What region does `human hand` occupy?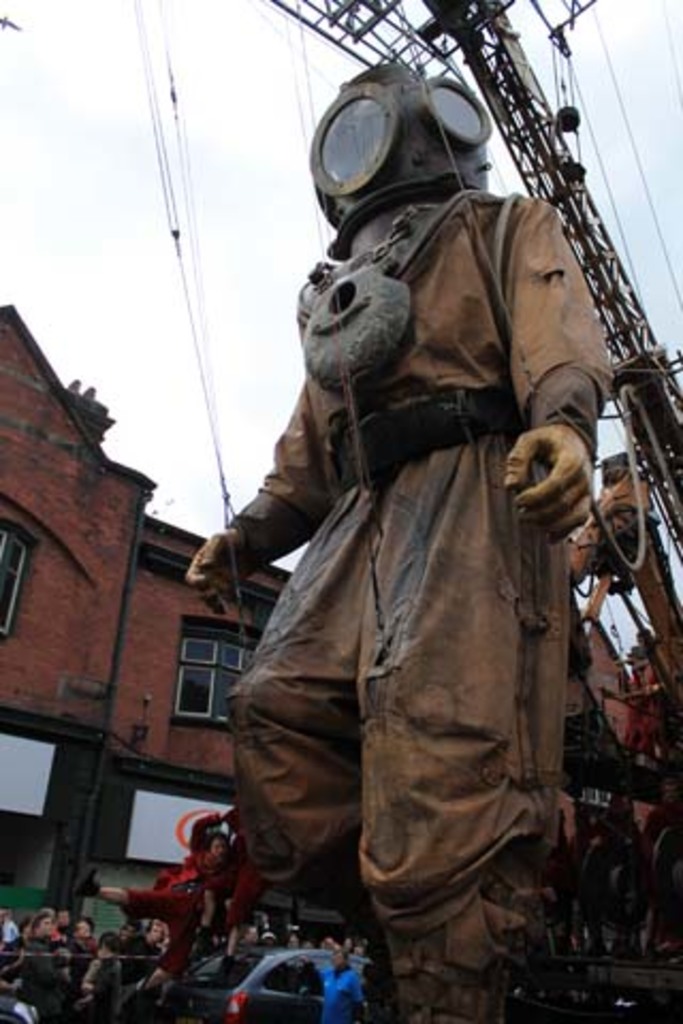
x1=499, y1=401, x2=613, y2=538.
